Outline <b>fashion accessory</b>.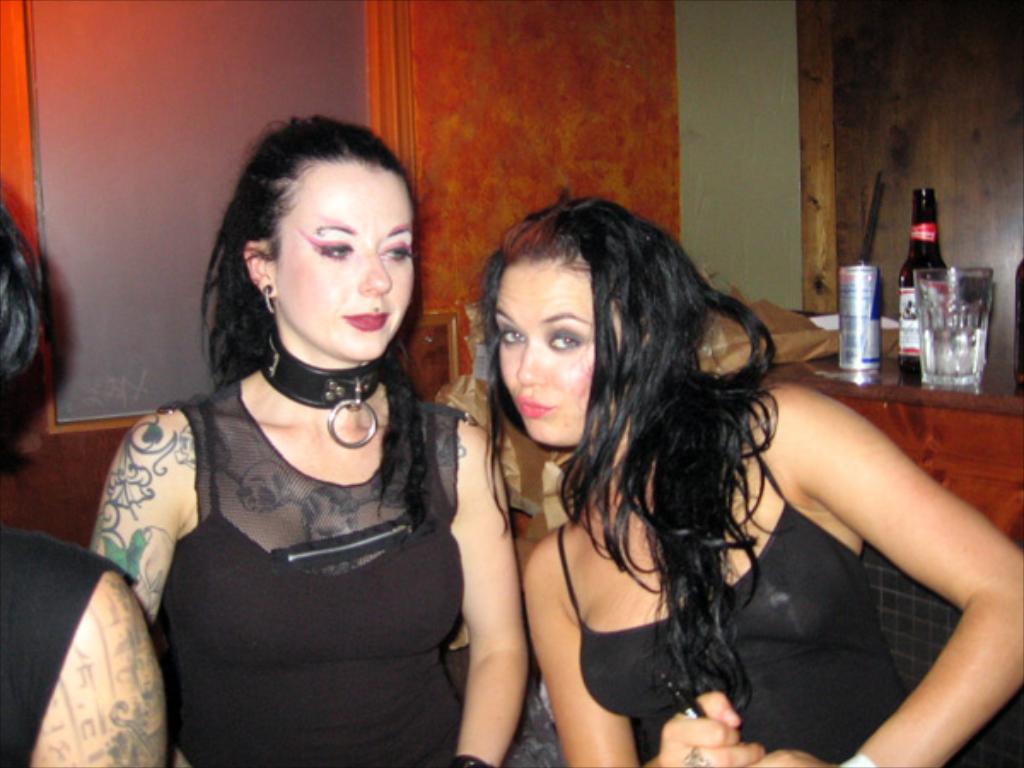
Outline: rect(679, 741, 713, 766).
